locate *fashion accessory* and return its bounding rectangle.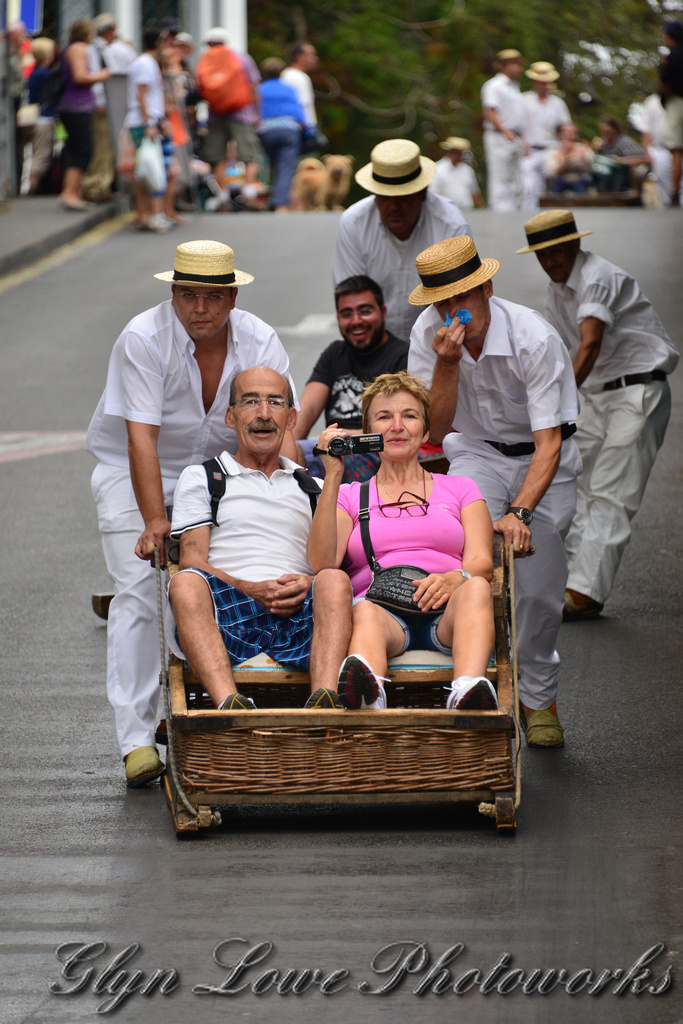
[left=211, top=686, right=259, bottom=712].
